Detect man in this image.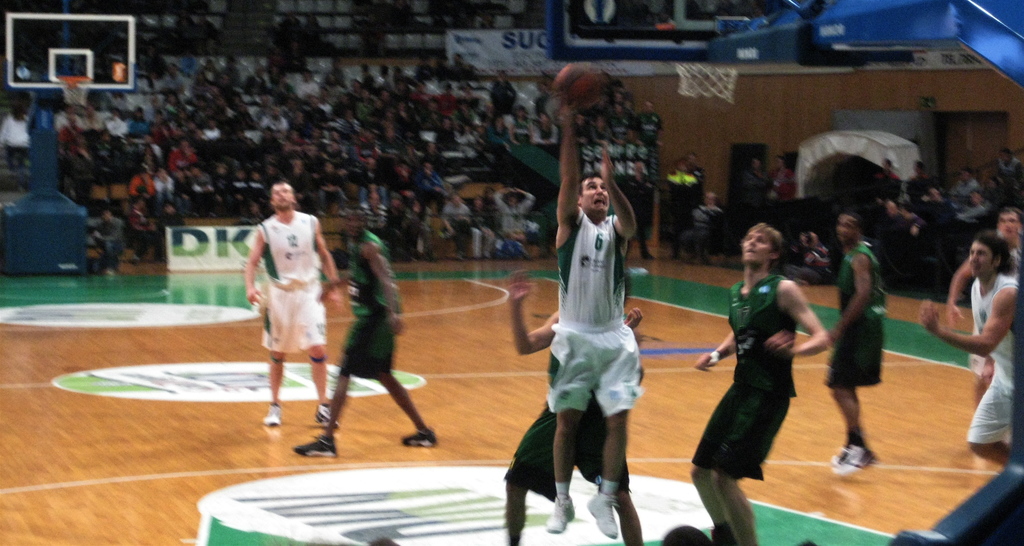
Detection: x1=502, y1=265, x2=646, y2=545.
